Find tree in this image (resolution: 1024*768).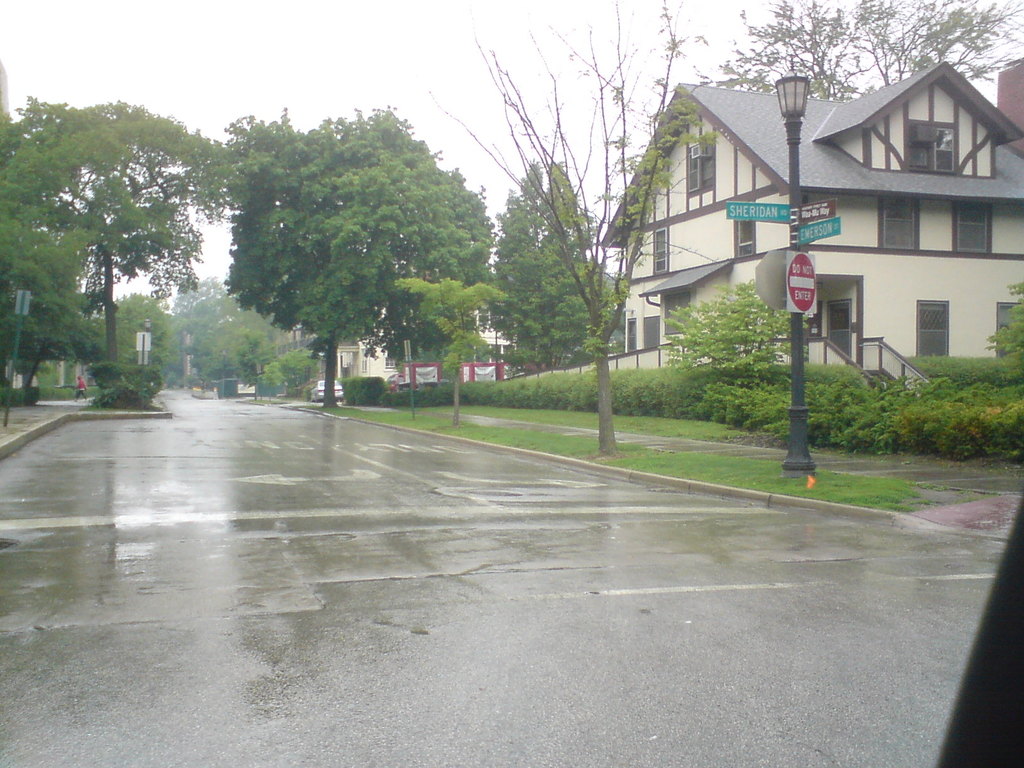
394/274/506/420.
